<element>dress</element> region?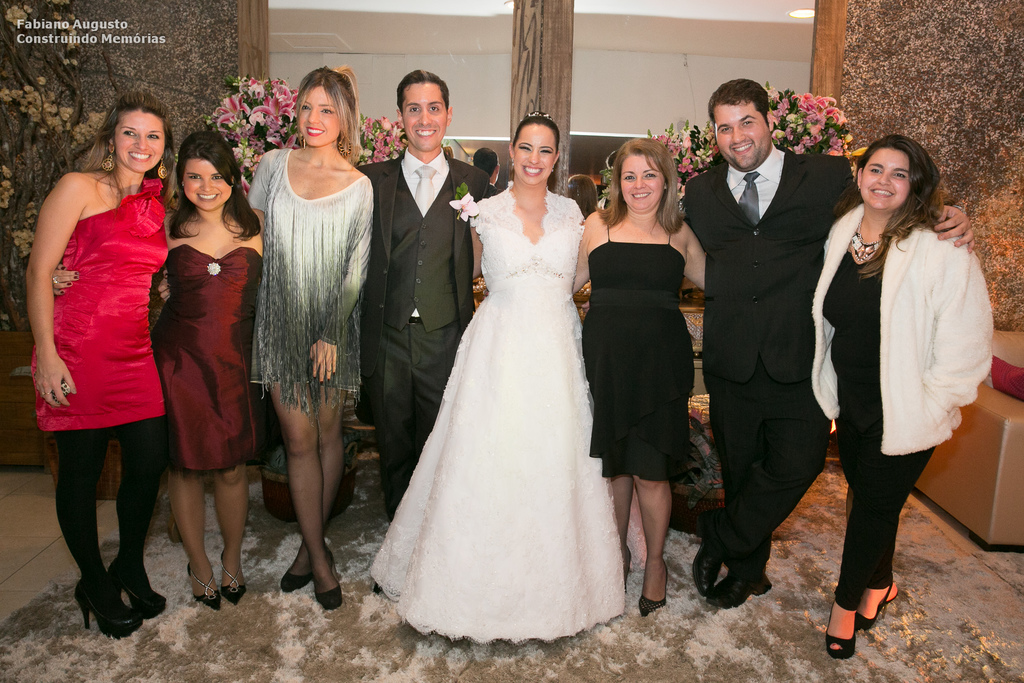
bbox(357, 175, 629, 633)
